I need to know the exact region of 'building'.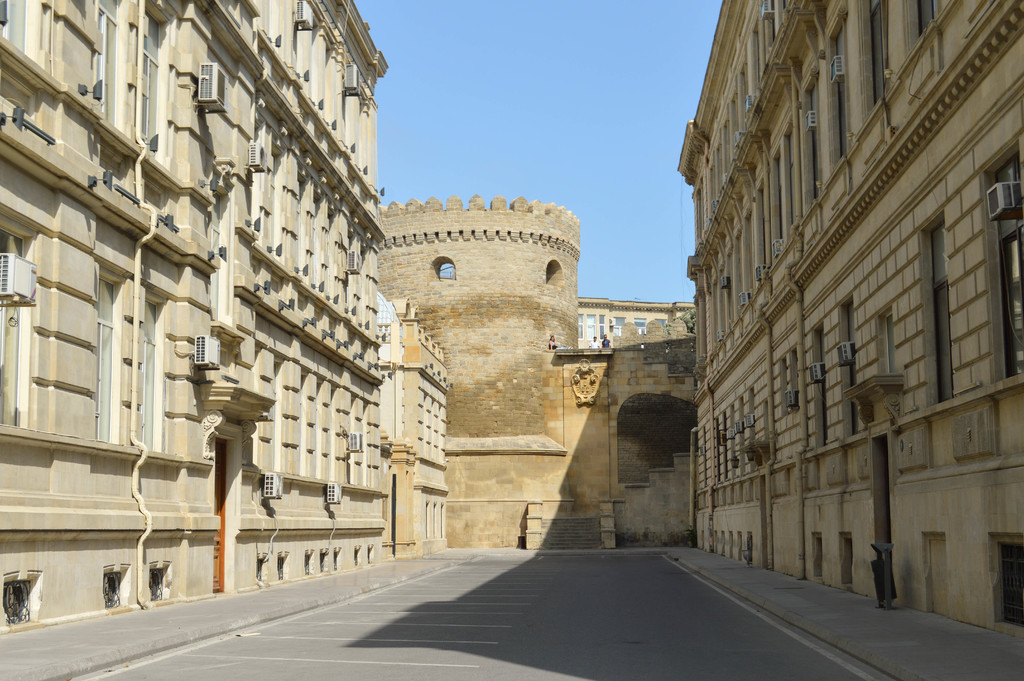
Region: box(644, 0, 1021, 636).
